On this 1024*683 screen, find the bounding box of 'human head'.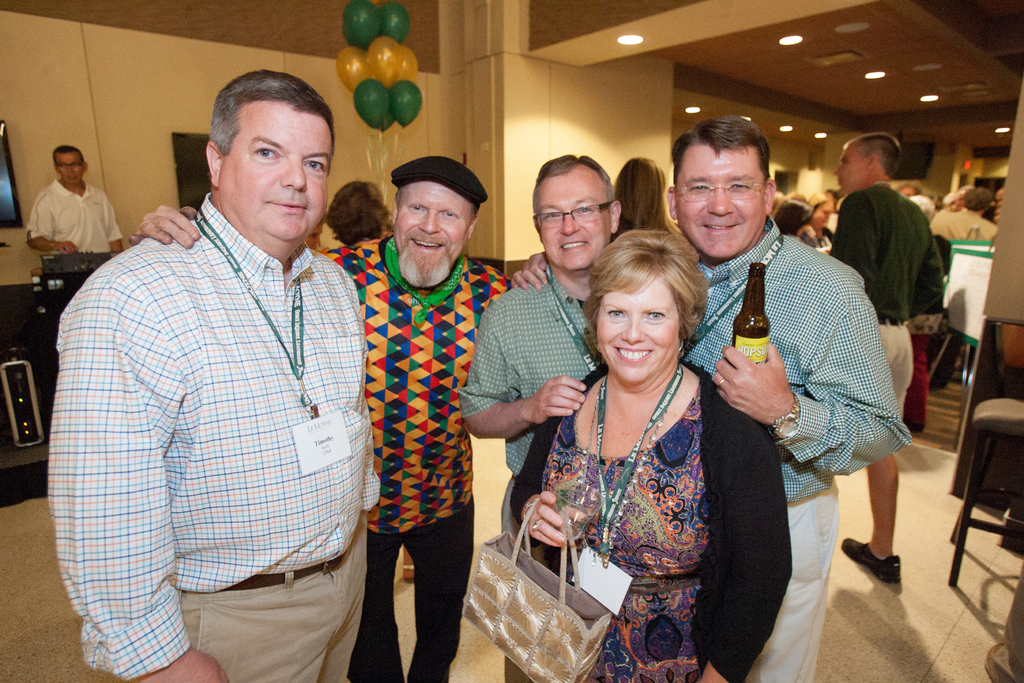
Bounding box: (529,152,622,274).
